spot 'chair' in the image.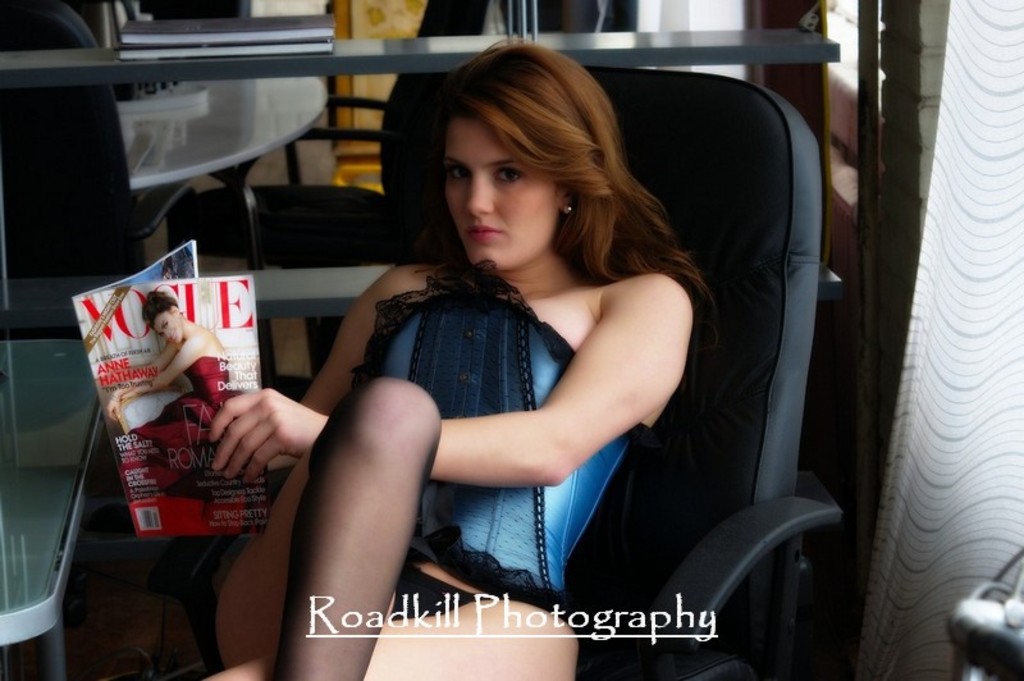
'chair' found at left=166, top=0, right=495, bottom=378.
